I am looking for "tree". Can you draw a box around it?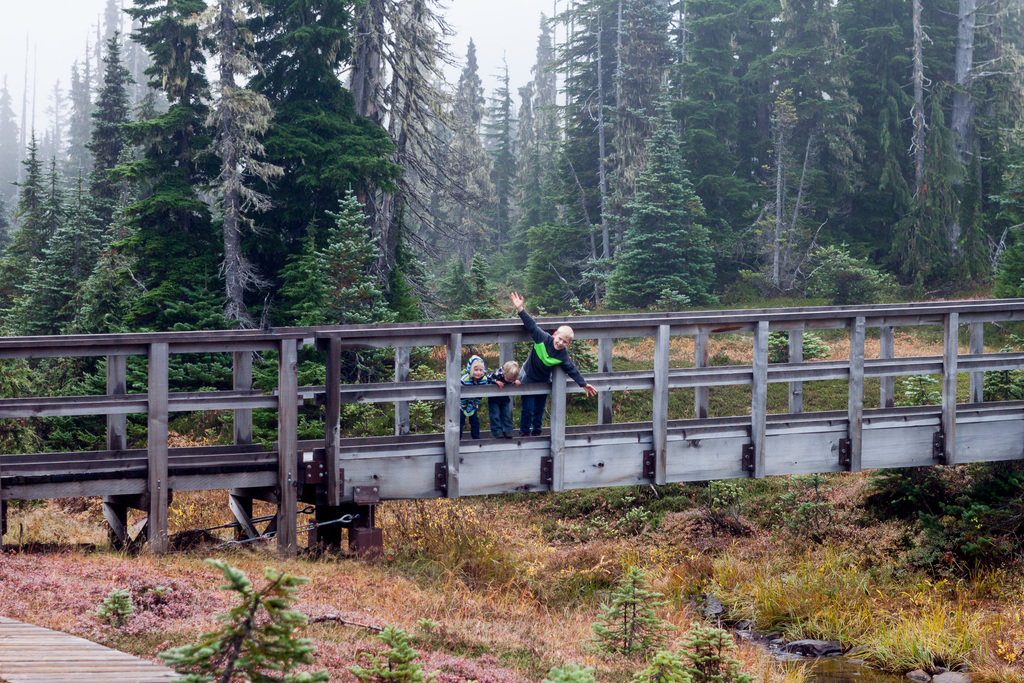
Sure, the bounding box is (left=0, top=0, right=1023, bottom=431).
